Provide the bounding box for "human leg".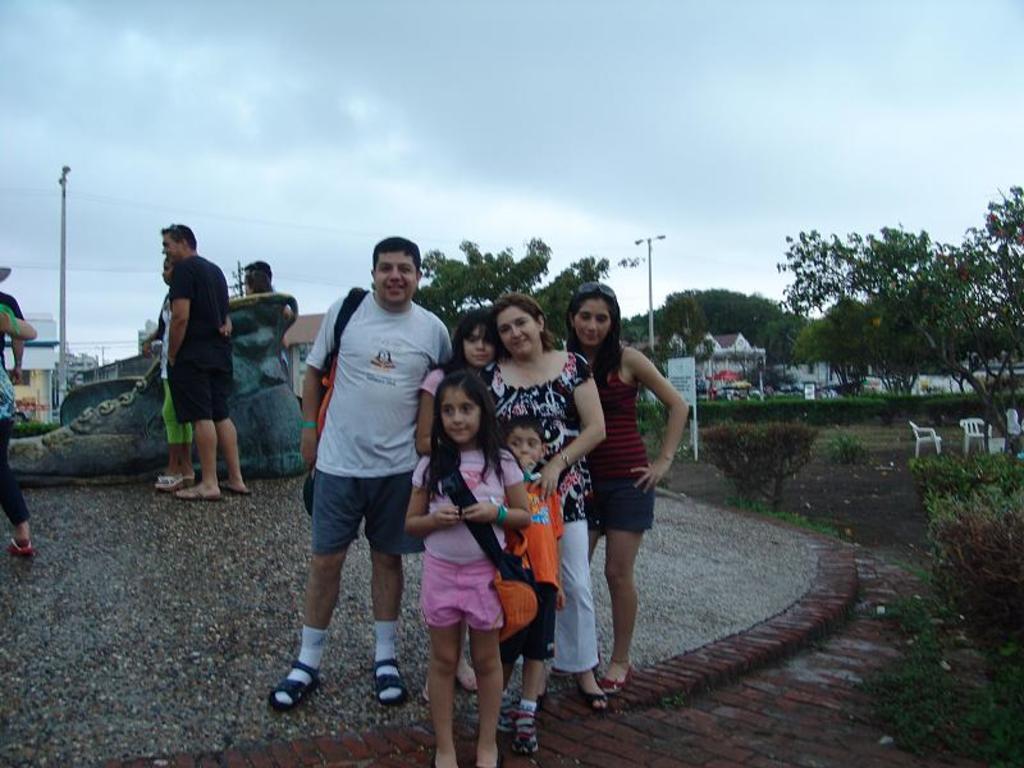
bbox=(278, 488, 387, 735).
